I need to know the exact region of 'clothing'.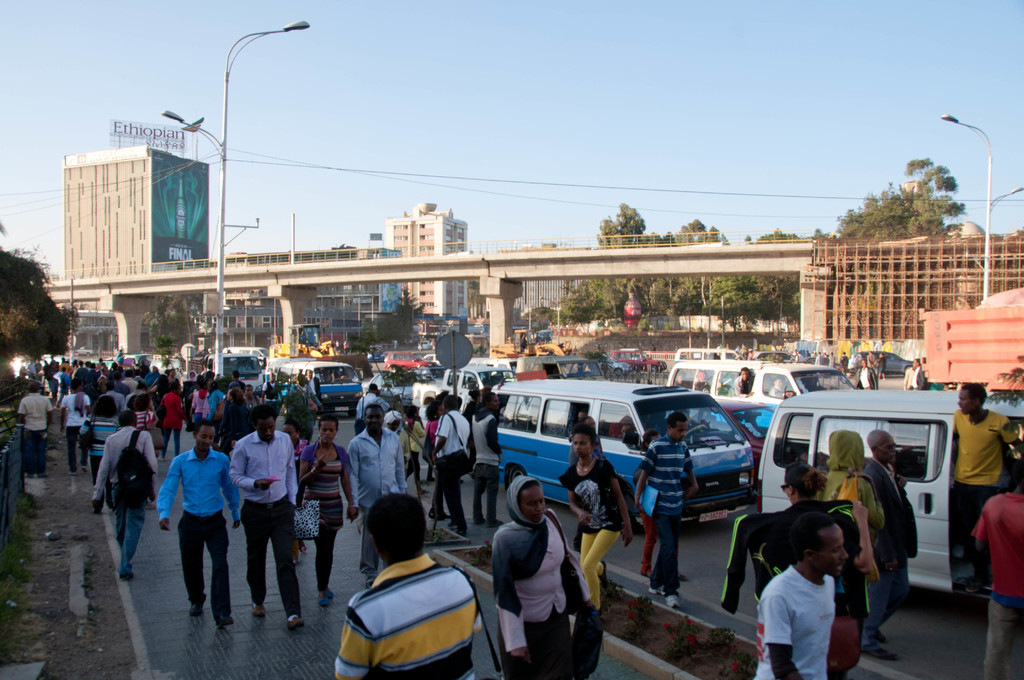
Region: (left=878, top=355, right=888, bottom=376).
